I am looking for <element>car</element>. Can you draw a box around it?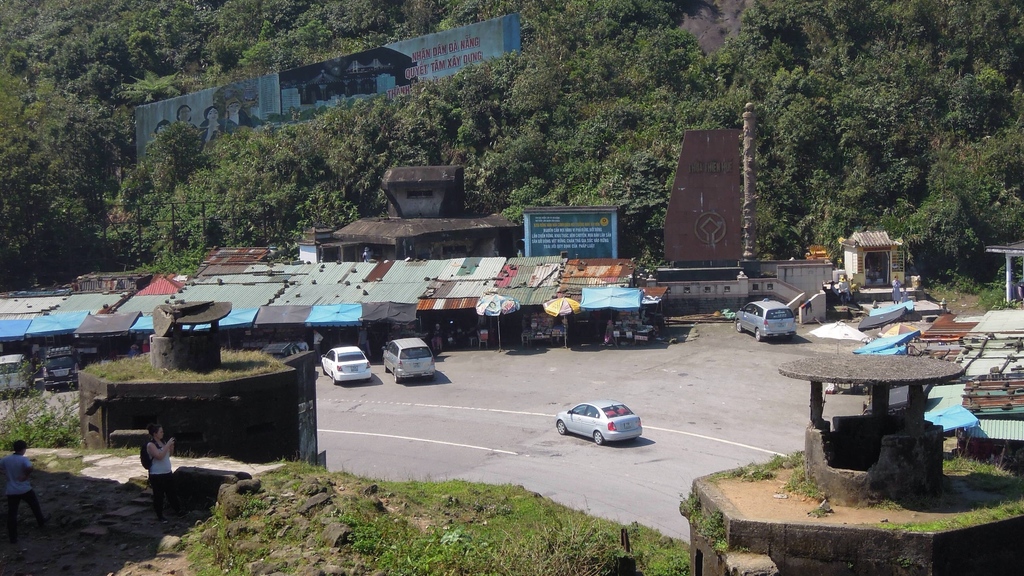
Sure, the bounding box is <box>318,343,373,384</box>.
